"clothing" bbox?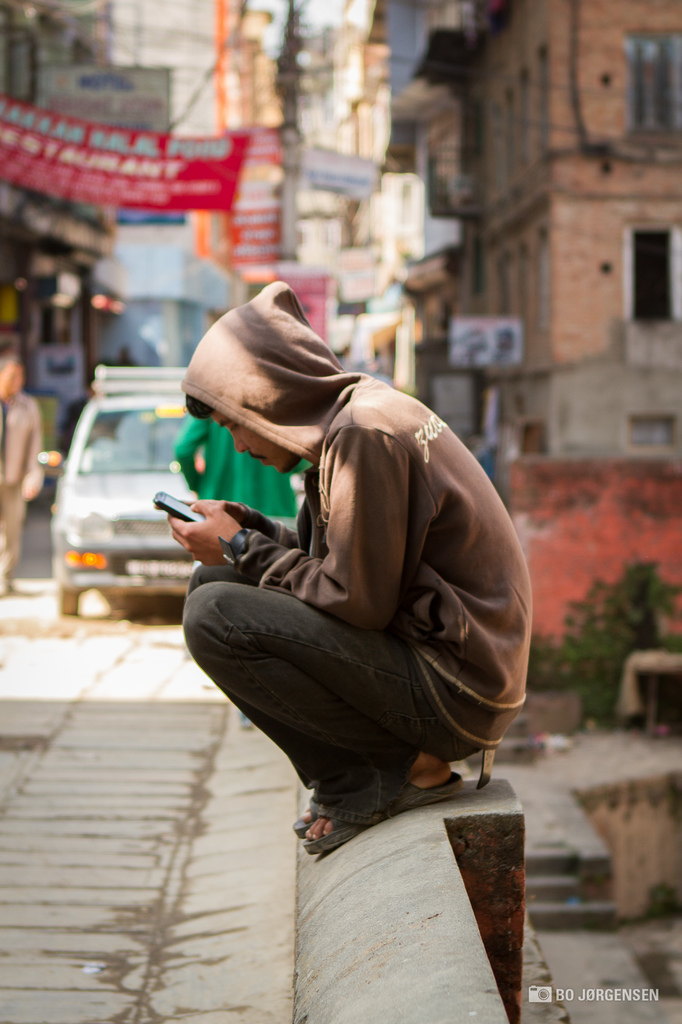
(0,384,53,603)
